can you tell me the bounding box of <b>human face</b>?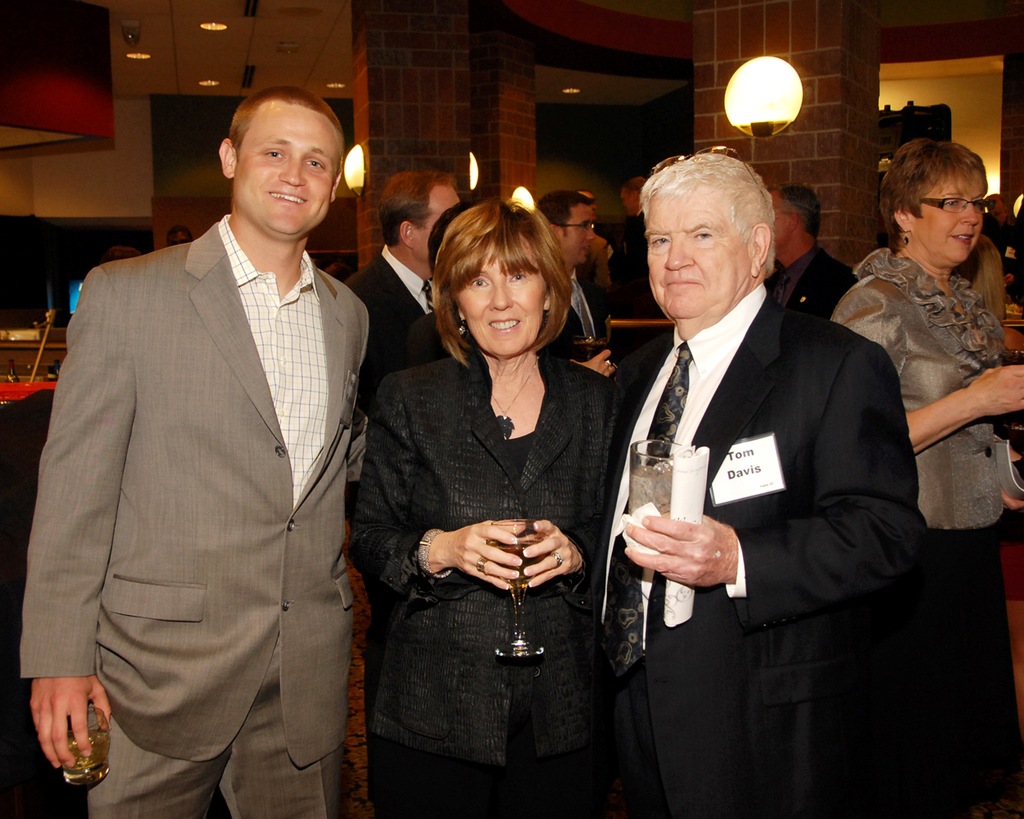
bbox=(910, 179, 983, 265).
